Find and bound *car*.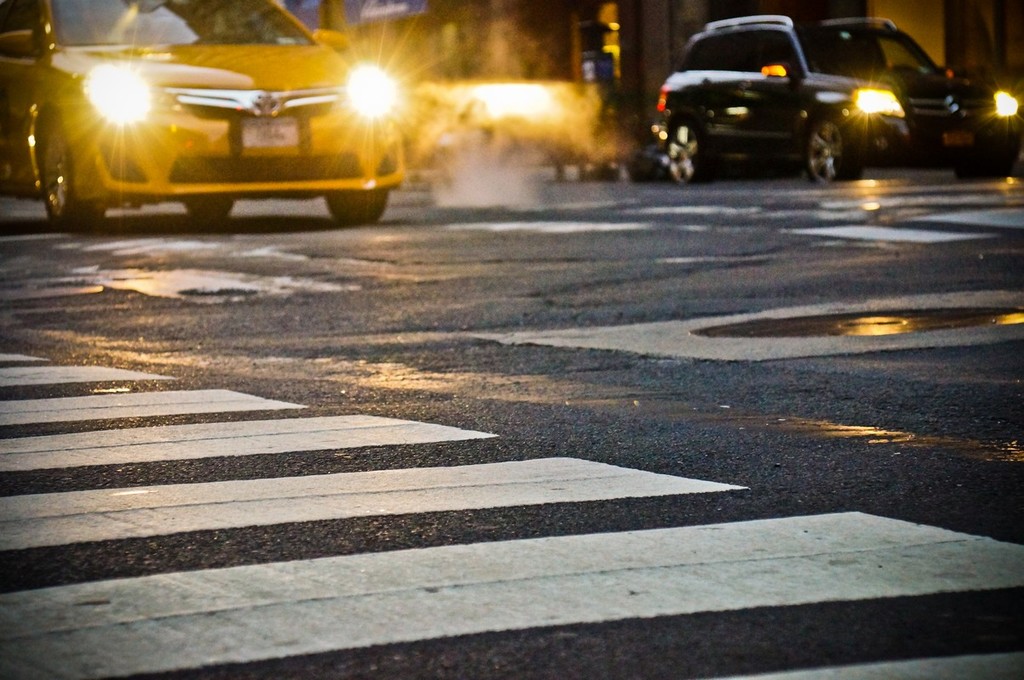
Bound: [640,2,1023,185].
